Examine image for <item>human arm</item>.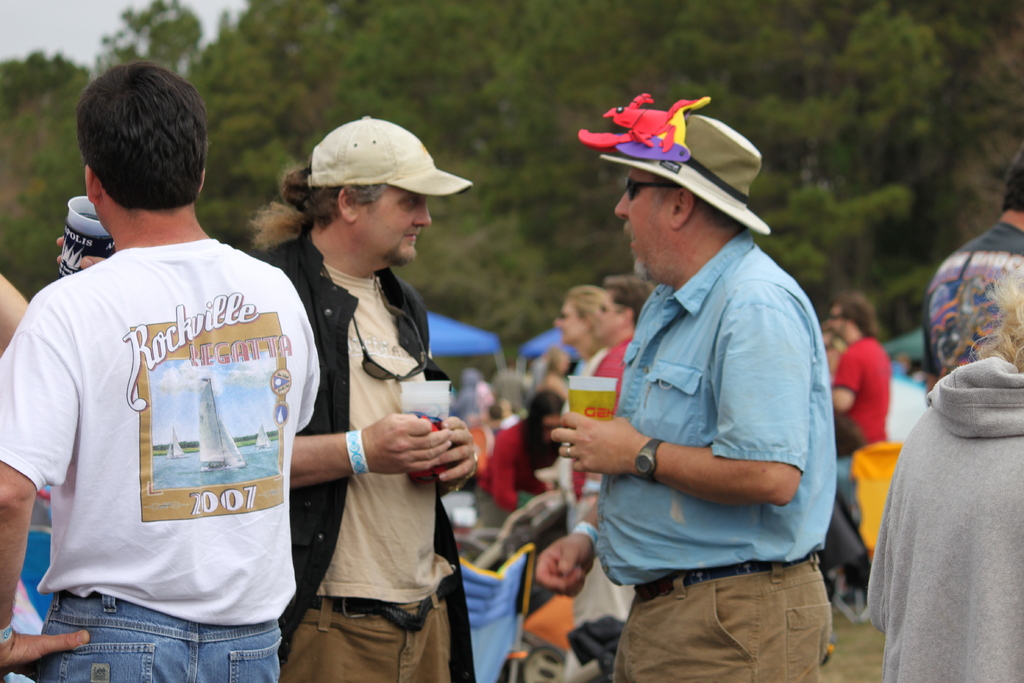
Examination result: crop(0, 256, 41, 336).
